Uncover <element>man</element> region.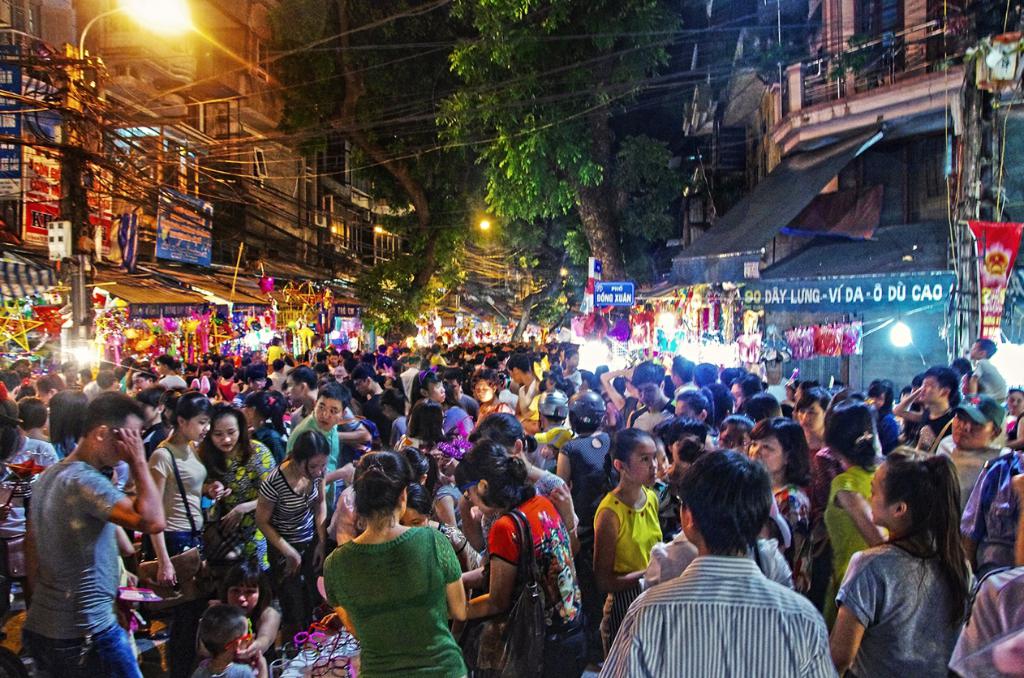
Uncovered: [616,465,858,675].
